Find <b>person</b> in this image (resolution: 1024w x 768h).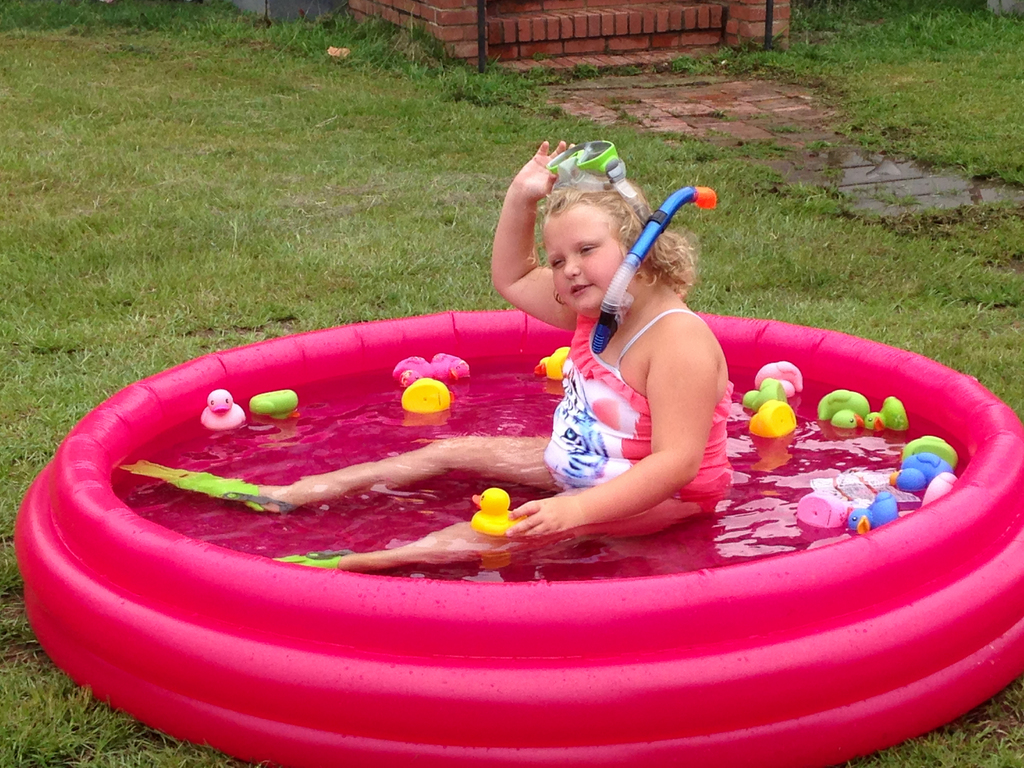
BBox(163, 131, 736, 579).
